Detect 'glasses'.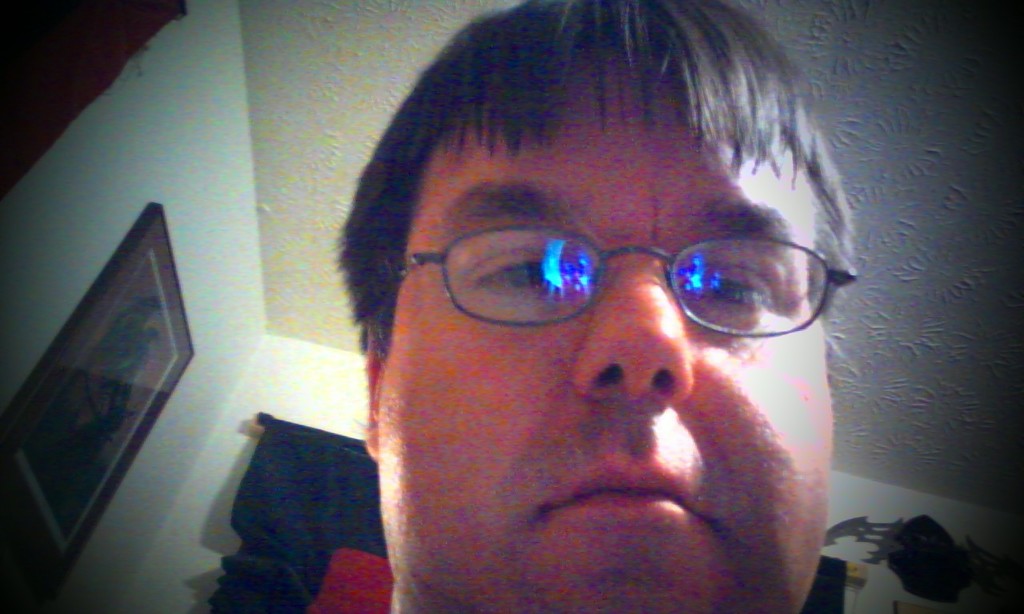
Detected at 395/194/848/341.
